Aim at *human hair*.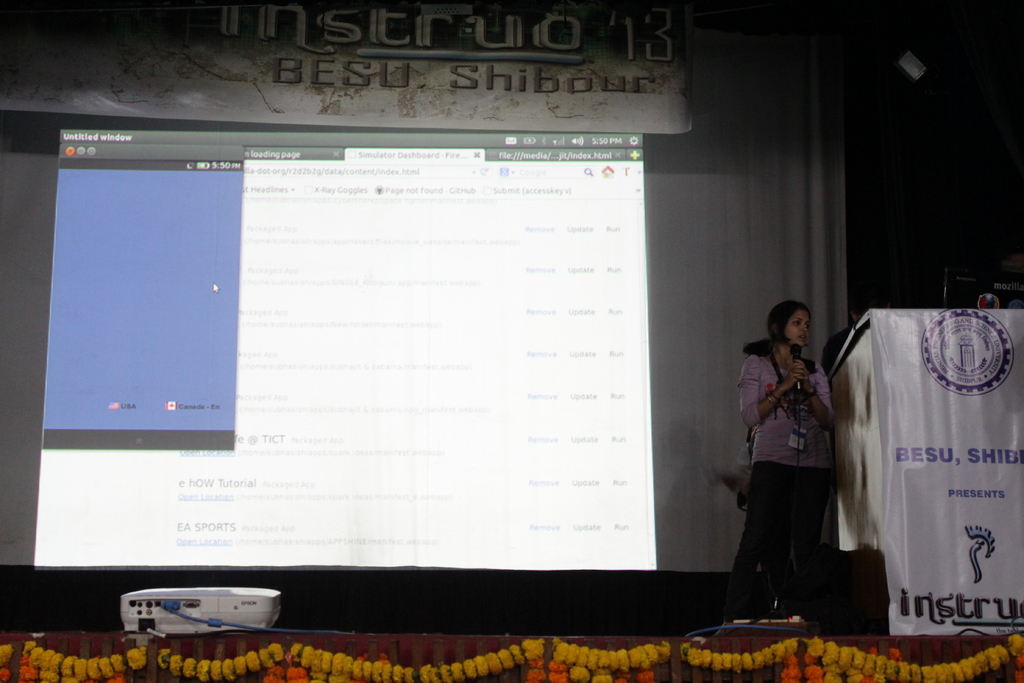
Aimed at [740,297,812,361].
